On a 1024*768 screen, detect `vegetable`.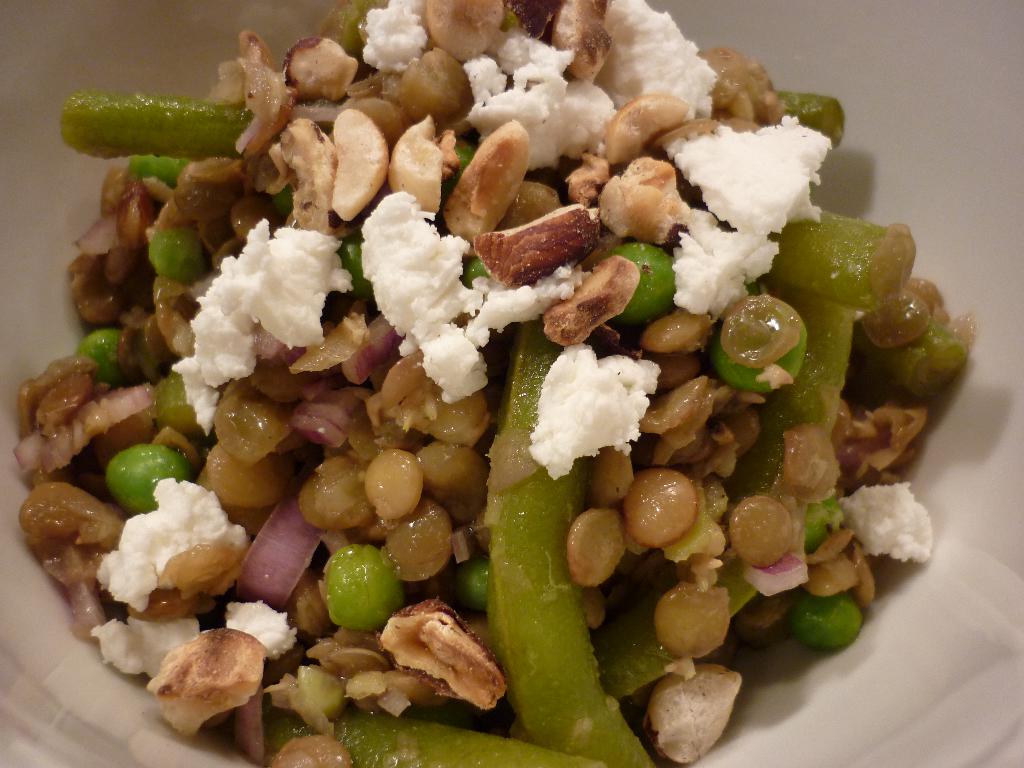
select_region(717, 316, 810, 396).
